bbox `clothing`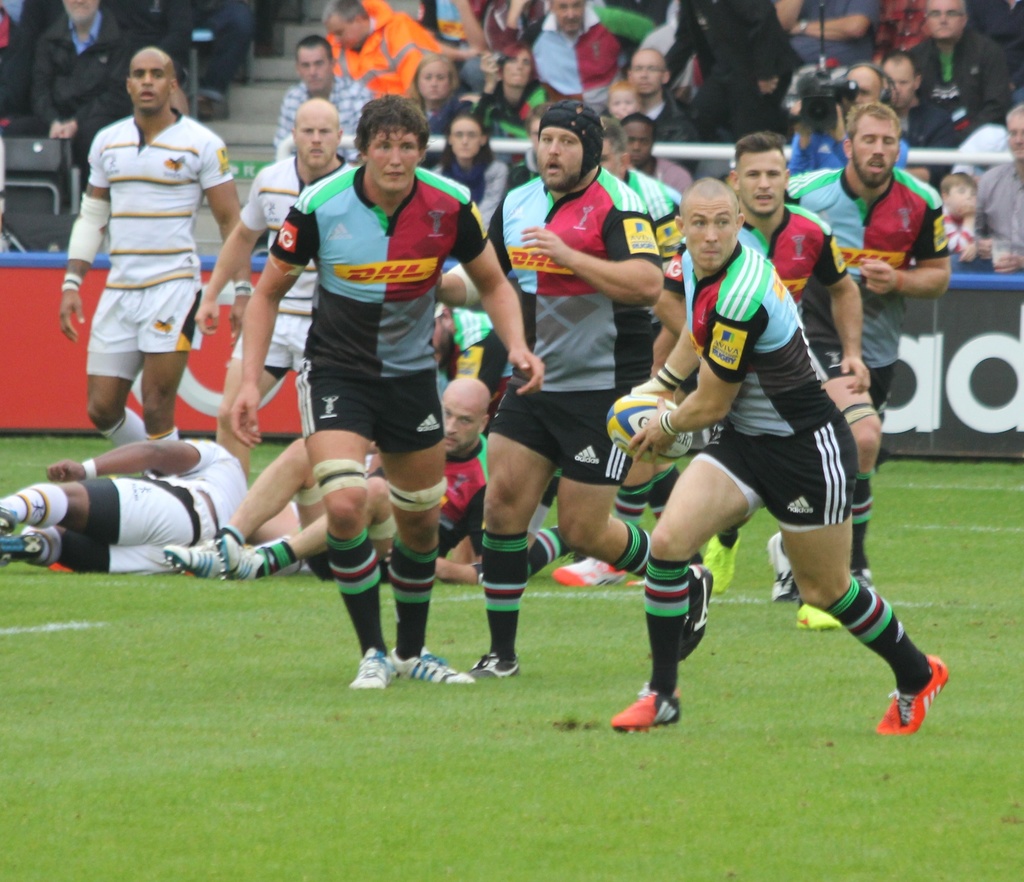
pyautogui.locateOnScreen(269, 68, 378, 168)
